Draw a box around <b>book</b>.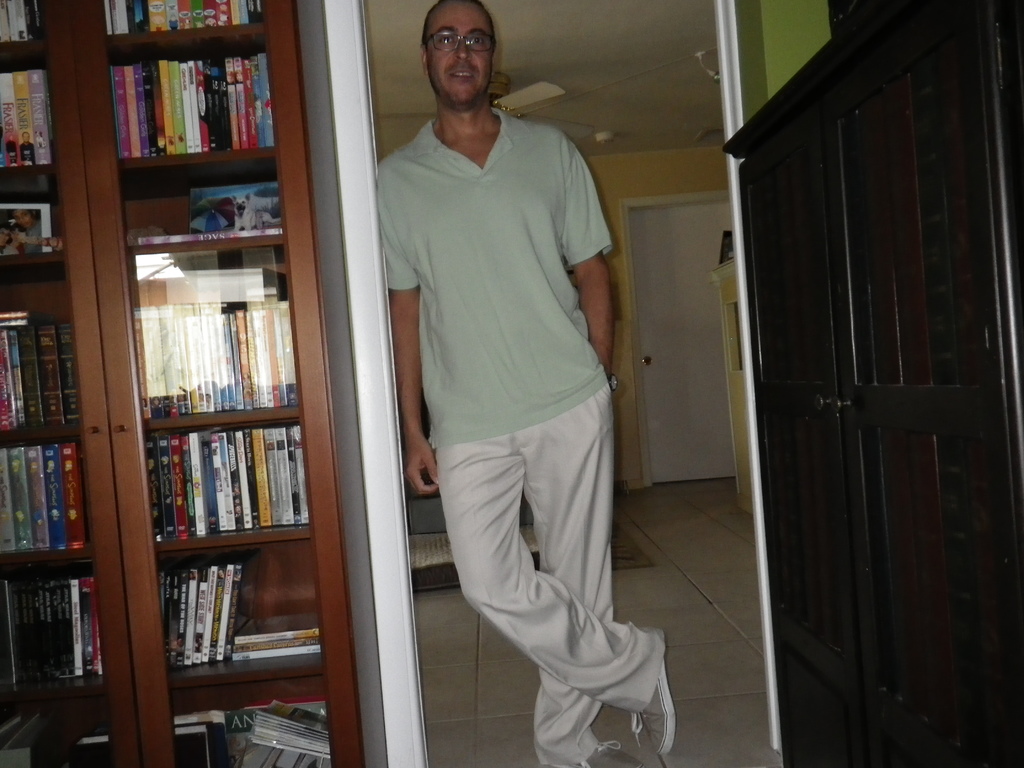
box(0, 443, 19, 553).
